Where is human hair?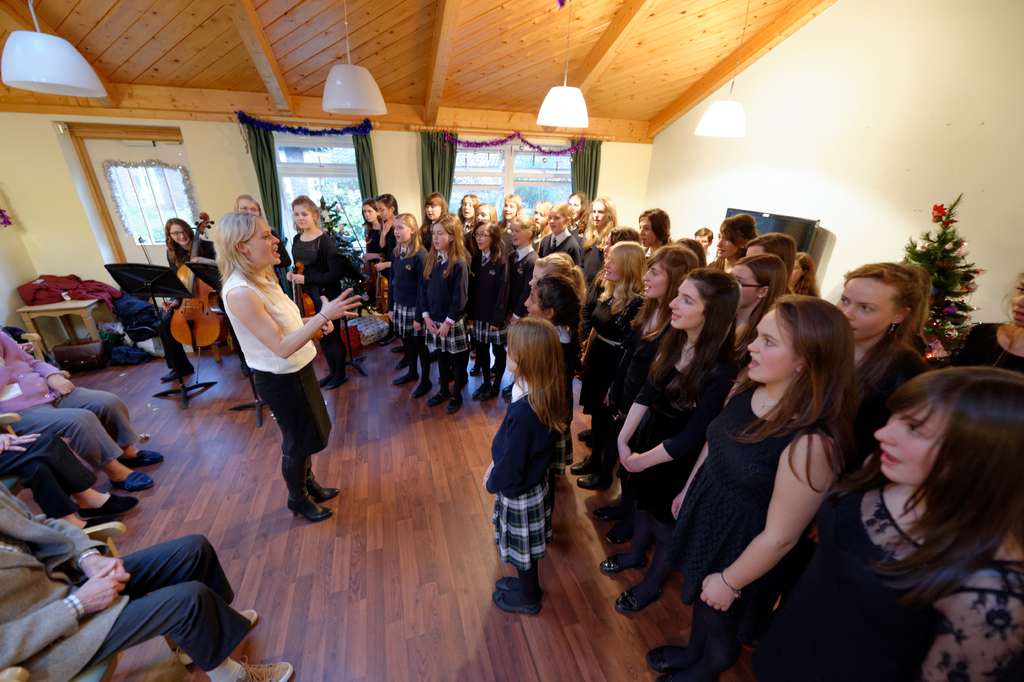
BBox(797, 249, 819, 294).
